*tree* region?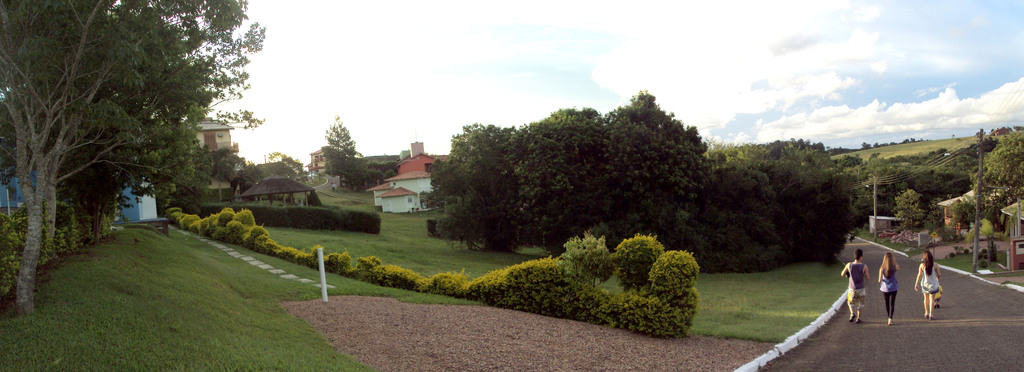
717 140 854 260
